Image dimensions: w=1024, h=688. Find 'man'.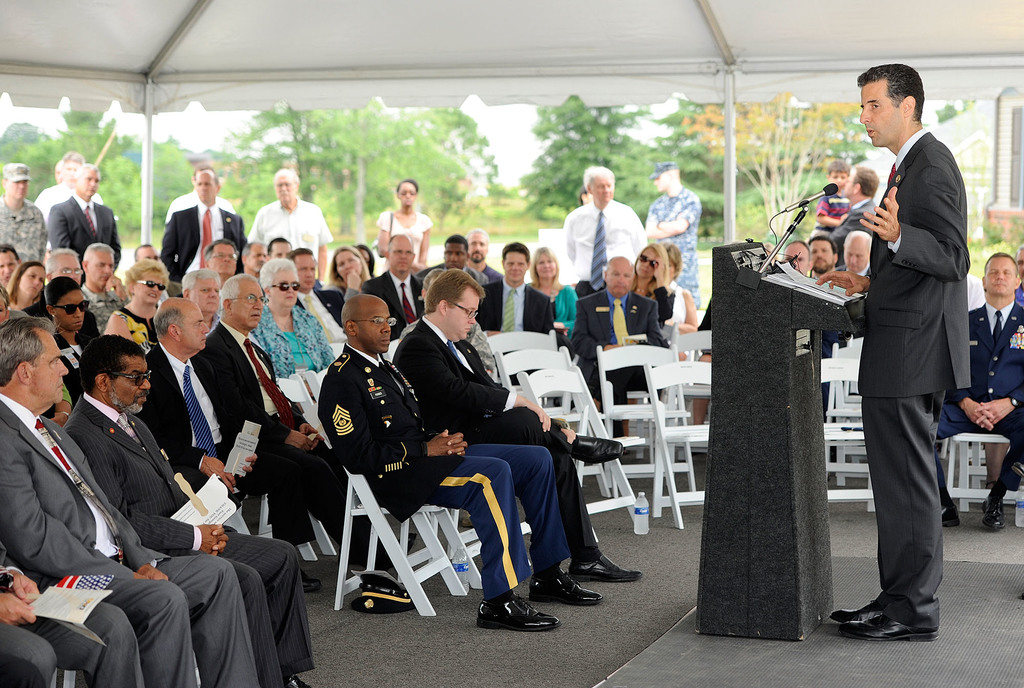
BBox(357, 233, 460, 350).
